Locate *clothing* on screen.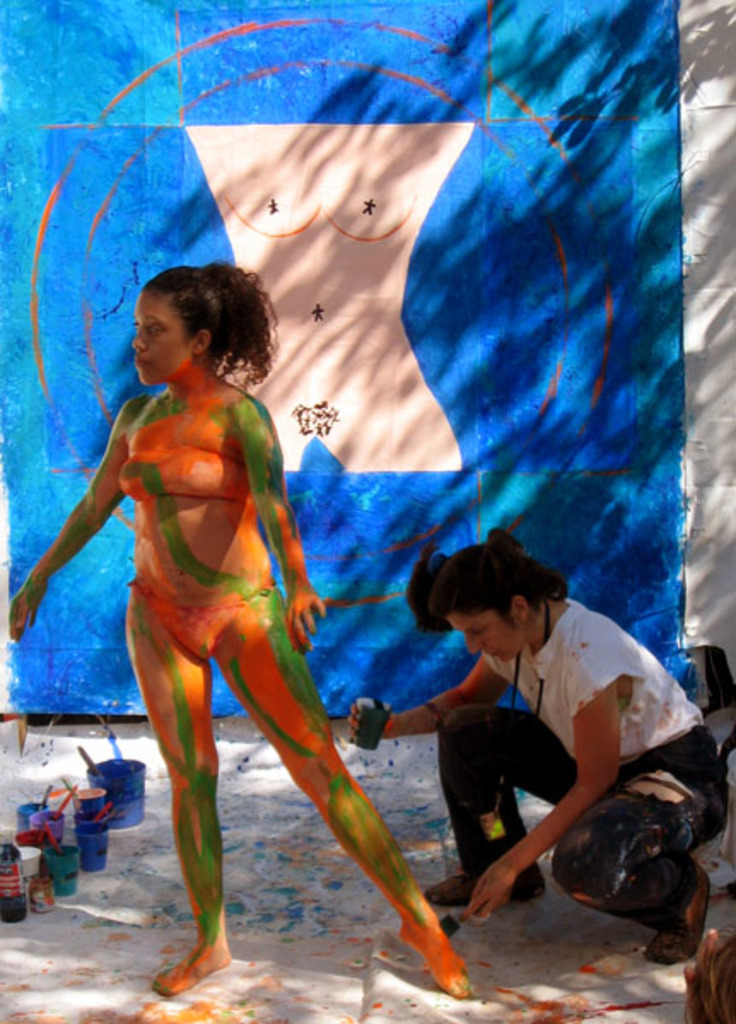
On screen at {"left": 439, "top": 720, "right": 734, "bottom": 906}.
